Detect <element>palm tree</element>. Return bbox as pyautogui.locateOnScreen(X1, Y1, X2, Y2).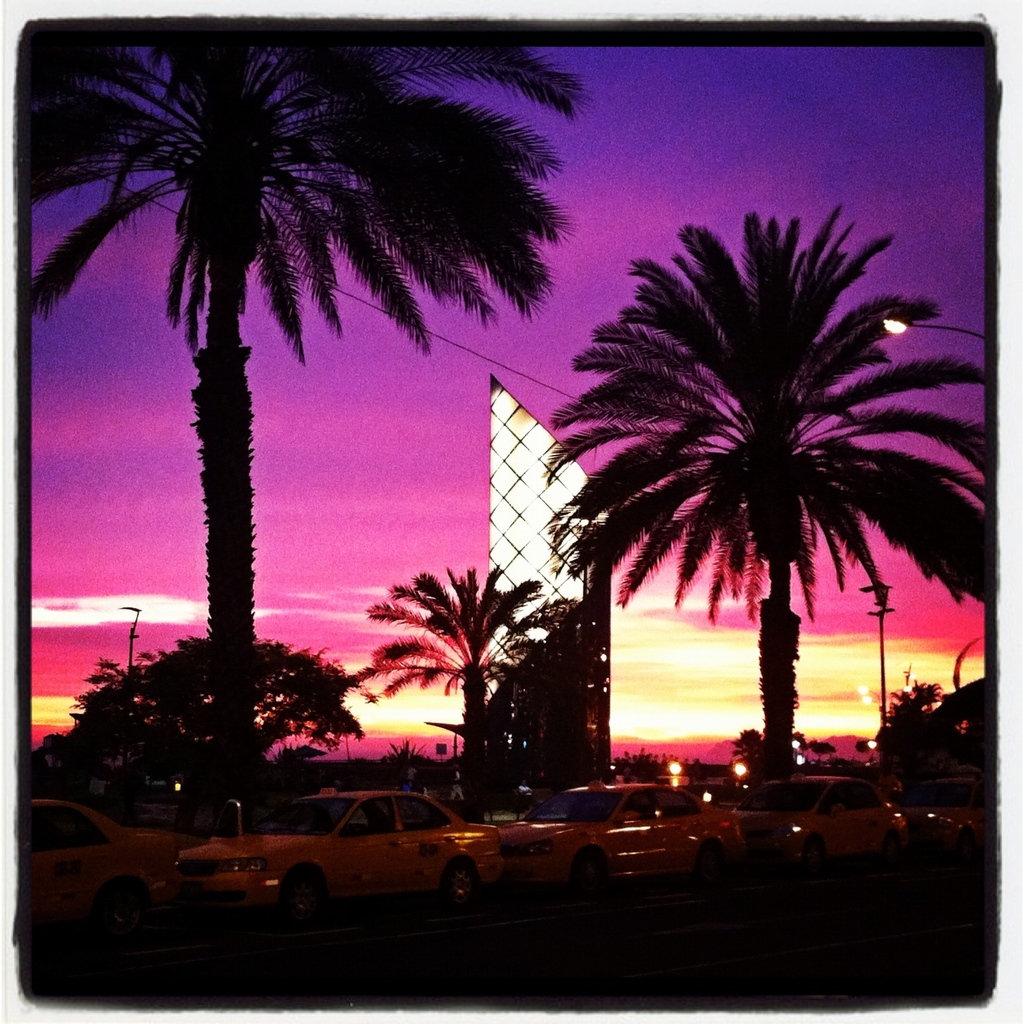
pyautogui.locateOnScreen(573, 255, 1018, 794).
